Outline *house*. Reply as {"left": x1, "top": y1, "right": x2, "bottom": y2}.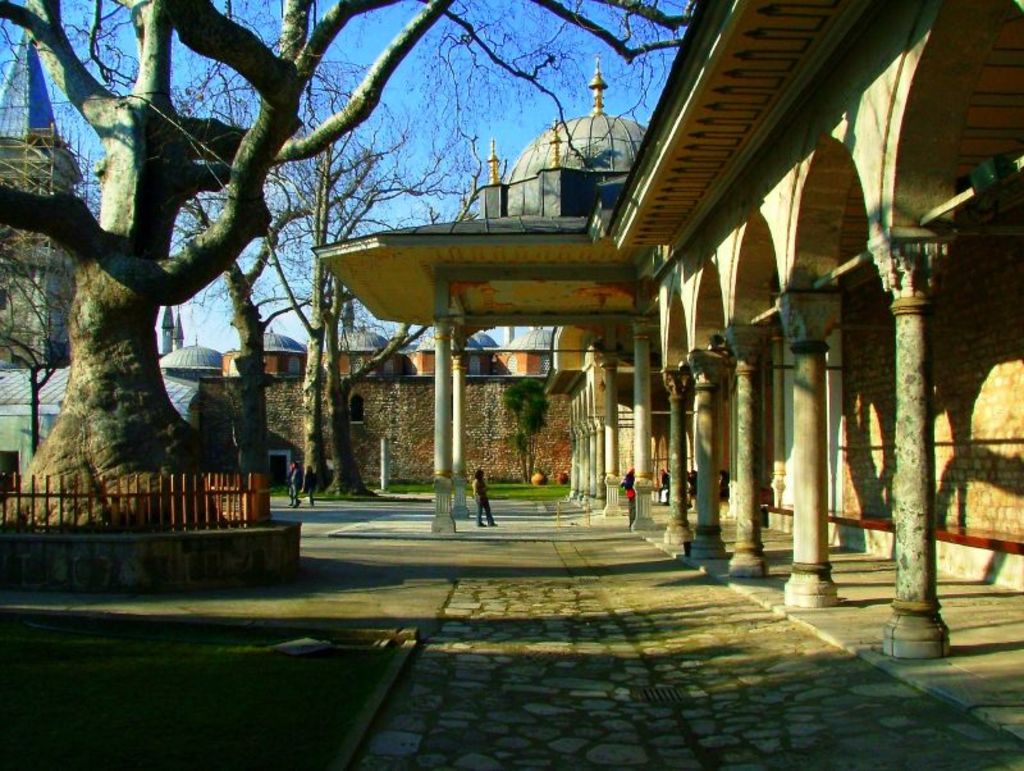
{"left": 152, "top": 302, "right": 201, "bottom": 360}.
